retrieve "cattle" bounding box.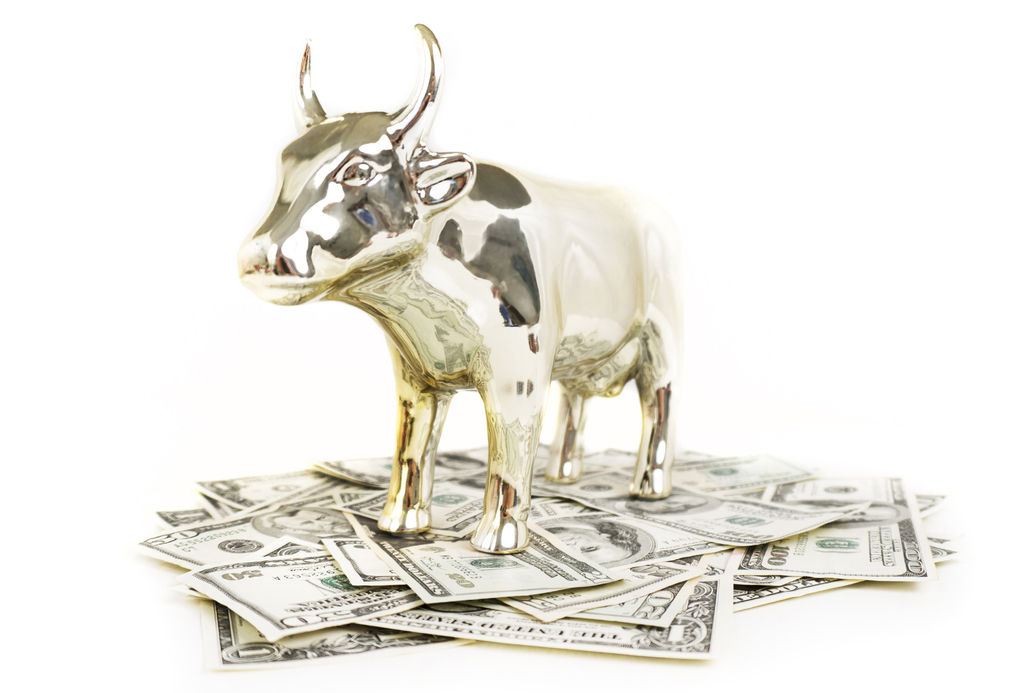
Bounding box: crop(238, 25, 700, 545).
